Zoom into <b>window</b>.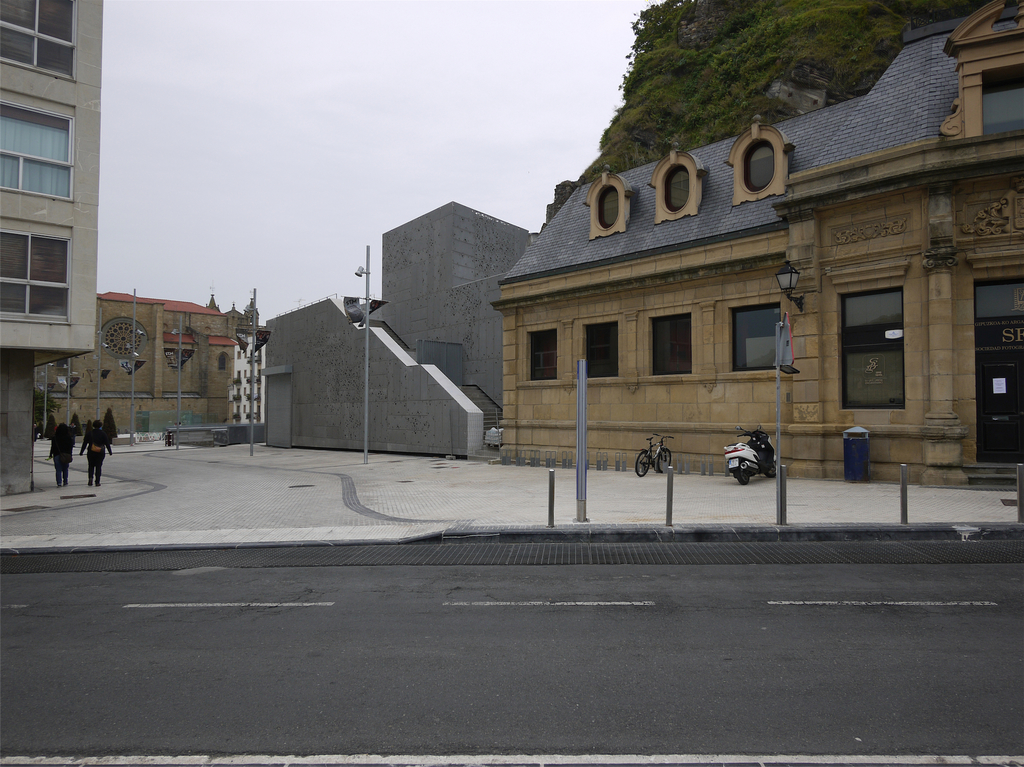
Zoom target: [1,0,76,85].
